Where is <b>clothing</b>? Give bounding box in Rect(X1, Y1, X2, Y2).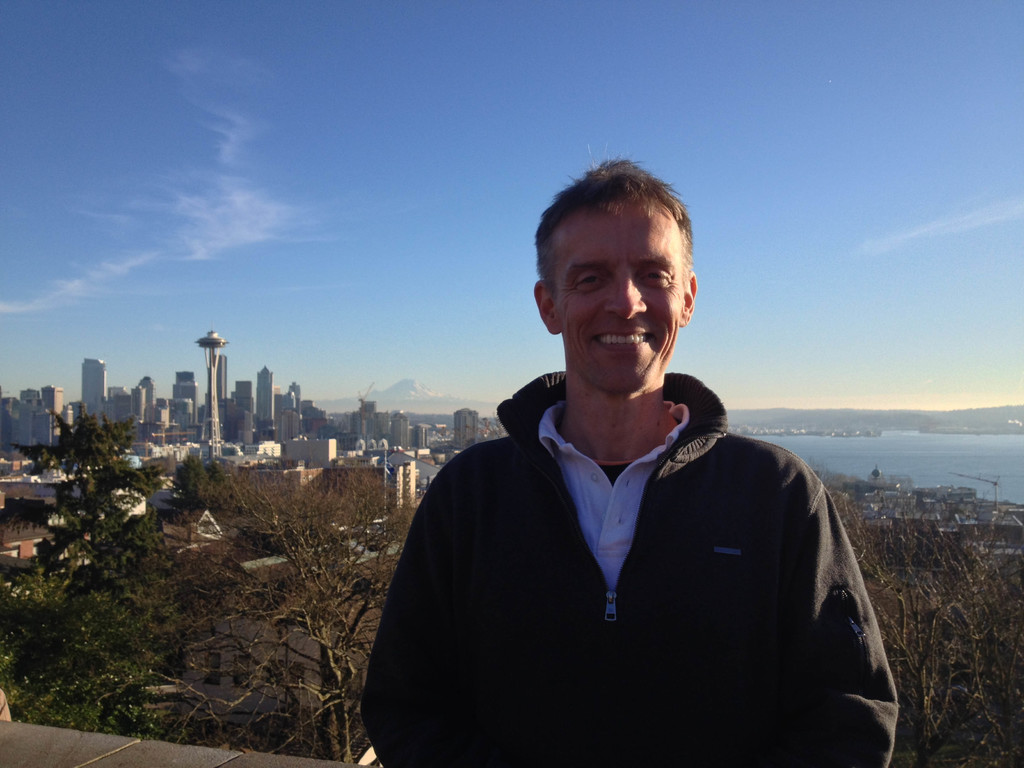
Rect(362, 372, 898, 767).
